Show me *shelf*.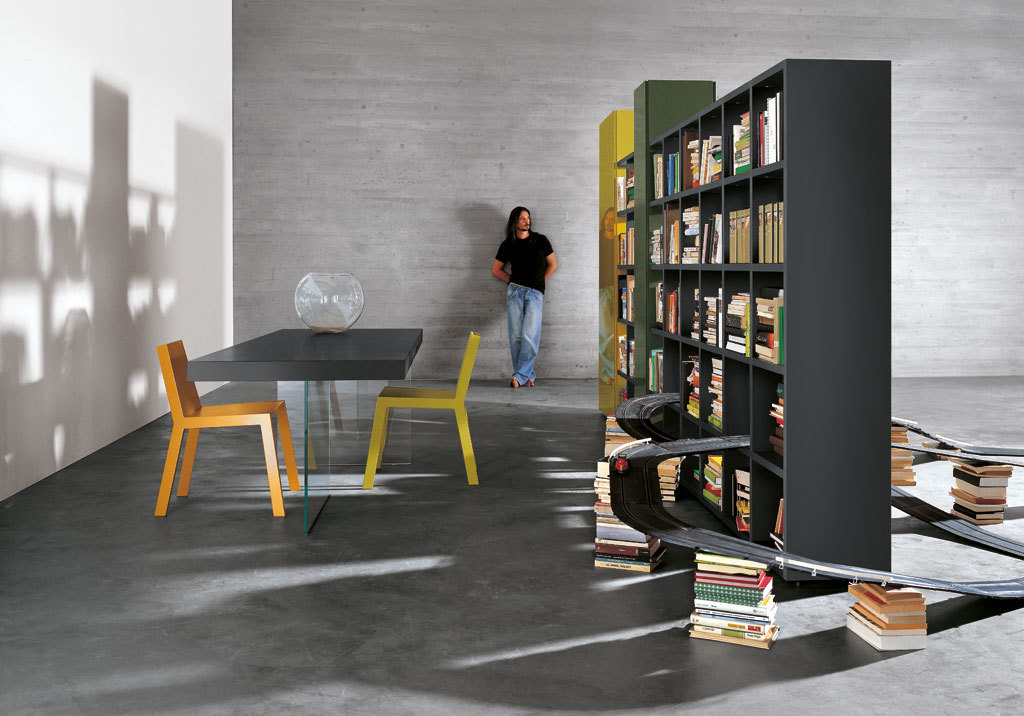
*shelf* is here: detection(614, 47, 853, 578).
